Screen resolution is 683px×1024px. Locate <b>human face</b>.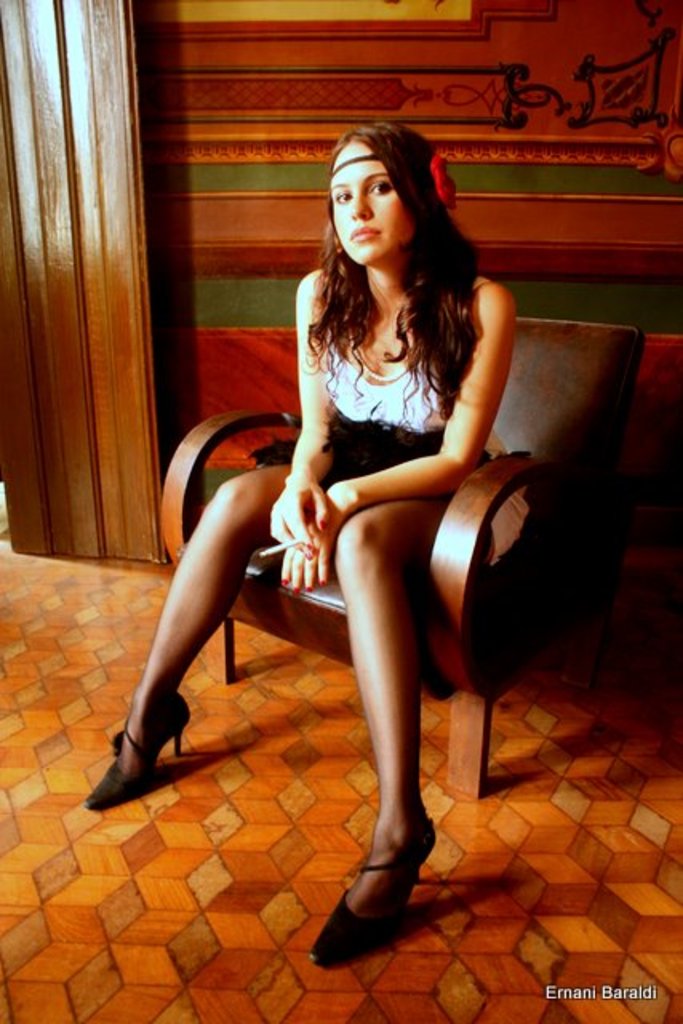
326, 136, 411, 262.
